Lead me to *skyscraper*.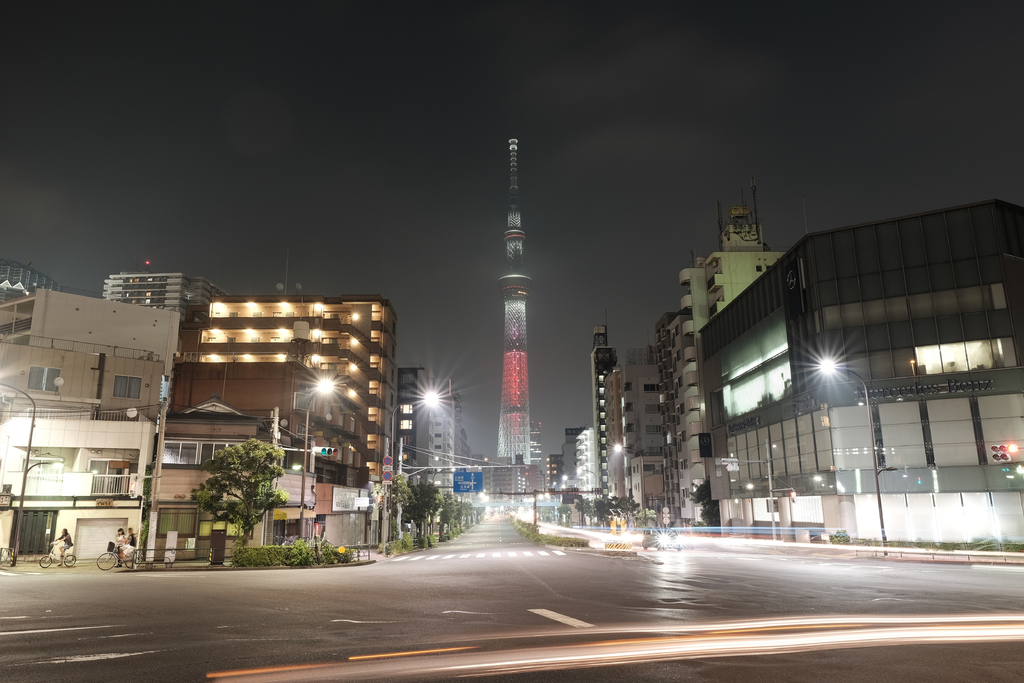
Lead to {"x1": 660, "y1": 189, "x2": 785, "y2": 523}.
